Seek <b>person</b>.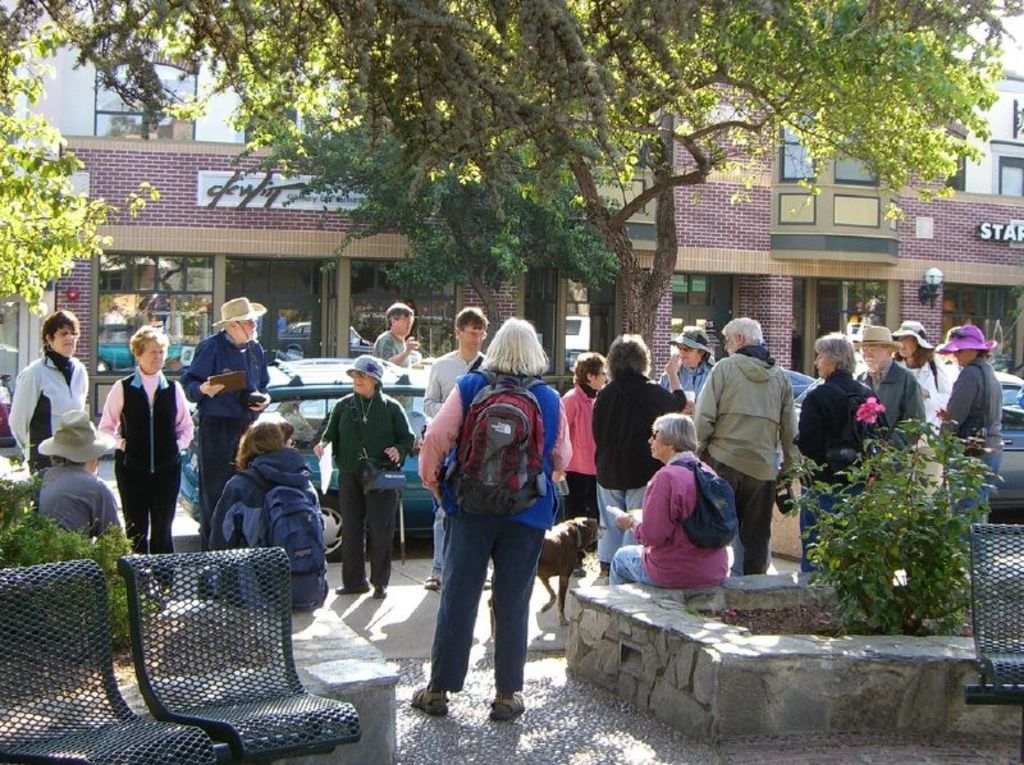
x1=210 y1=420 x2=326 y2=609.
